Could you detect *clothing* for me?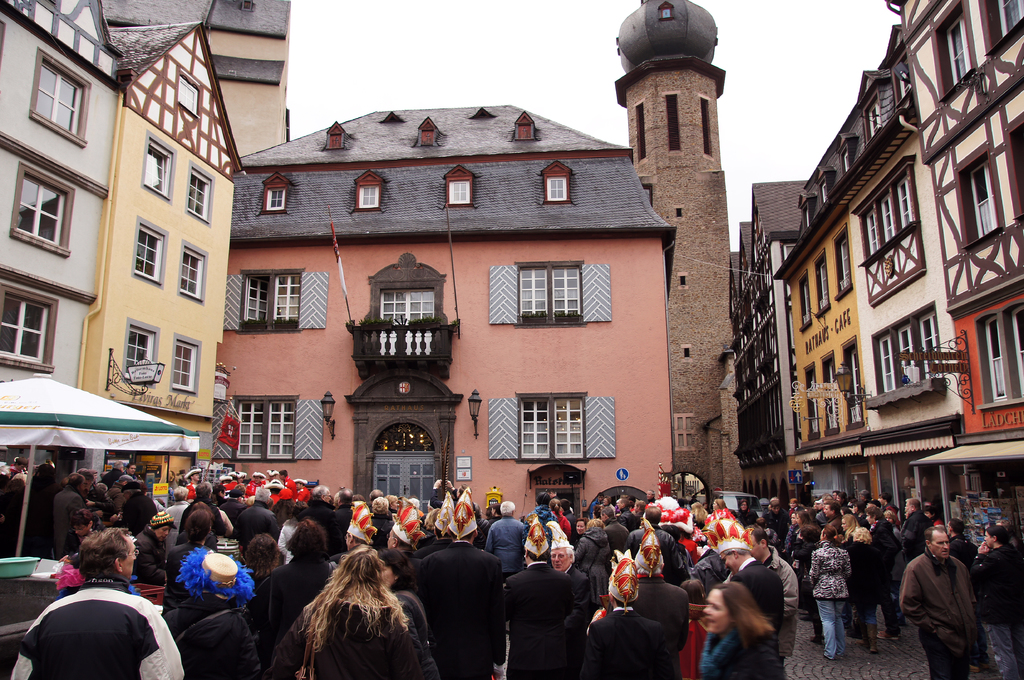
Detection result: [567, 563, 584, 623].
